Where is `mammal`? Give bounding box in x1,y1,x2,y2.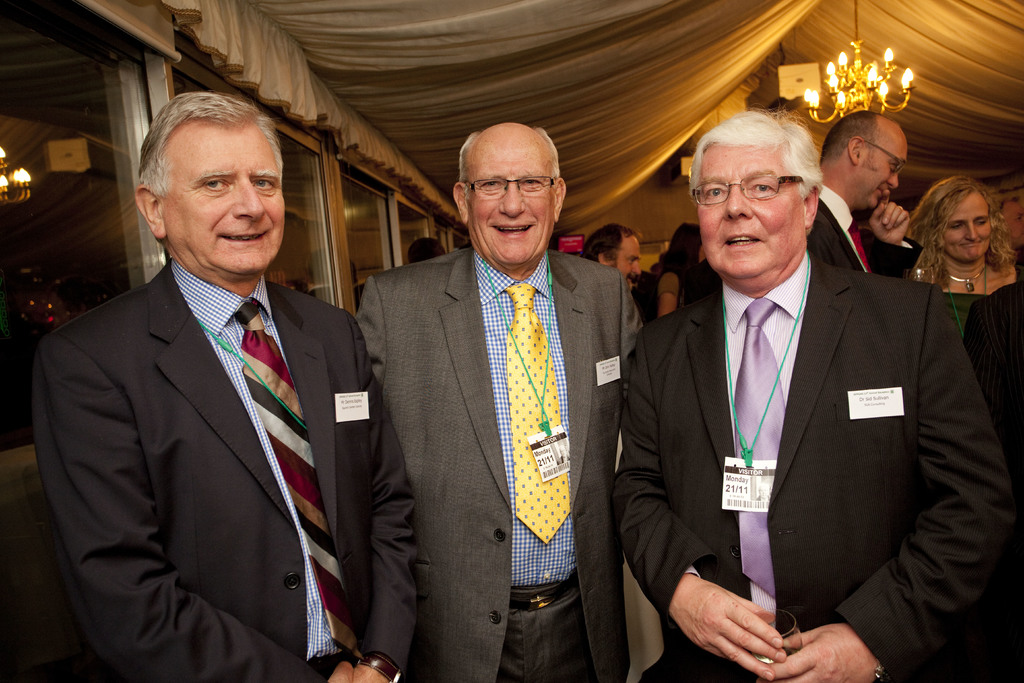
961,280,1023,682.
